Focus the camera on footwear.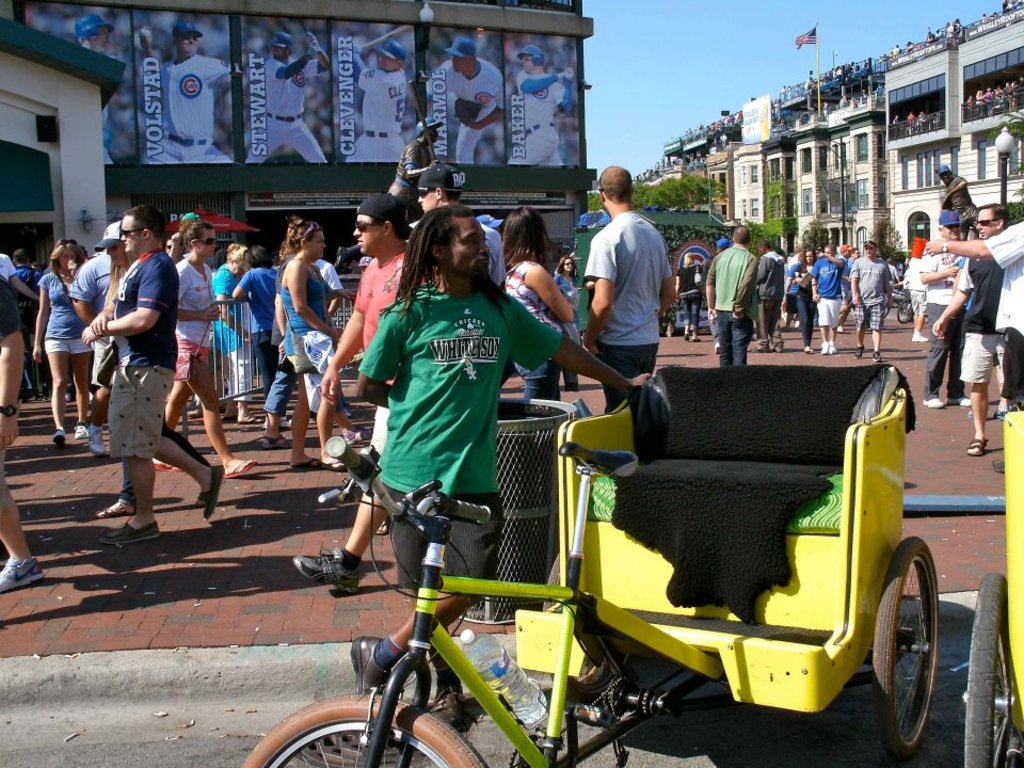
Focus region: box(802, 346, 814, 356).
